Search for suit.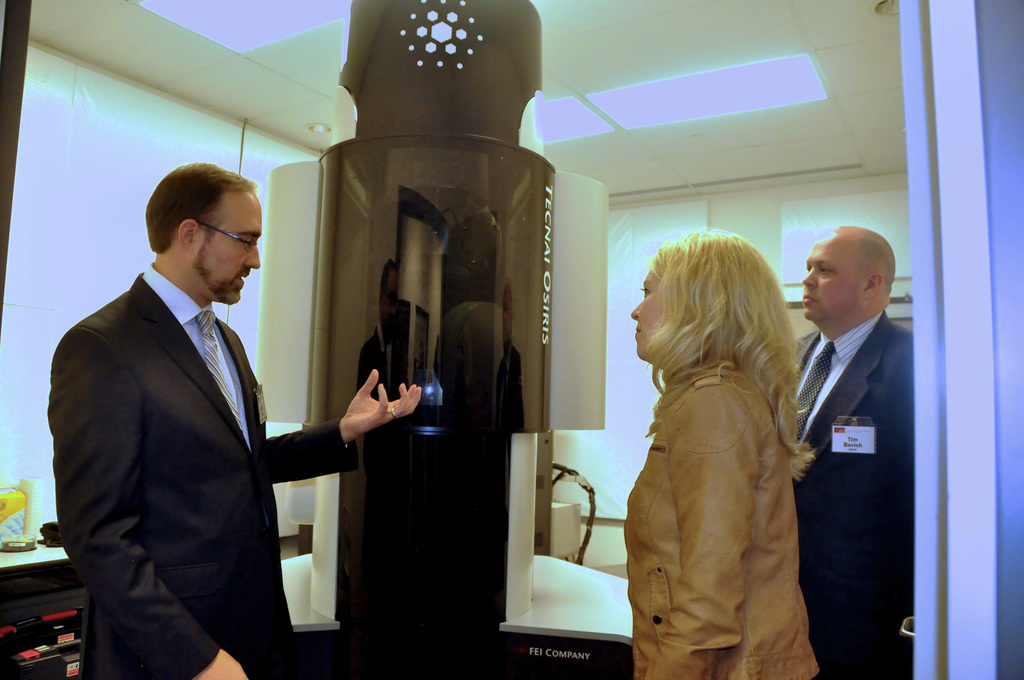
Found at [785, 311, 913, 679].
